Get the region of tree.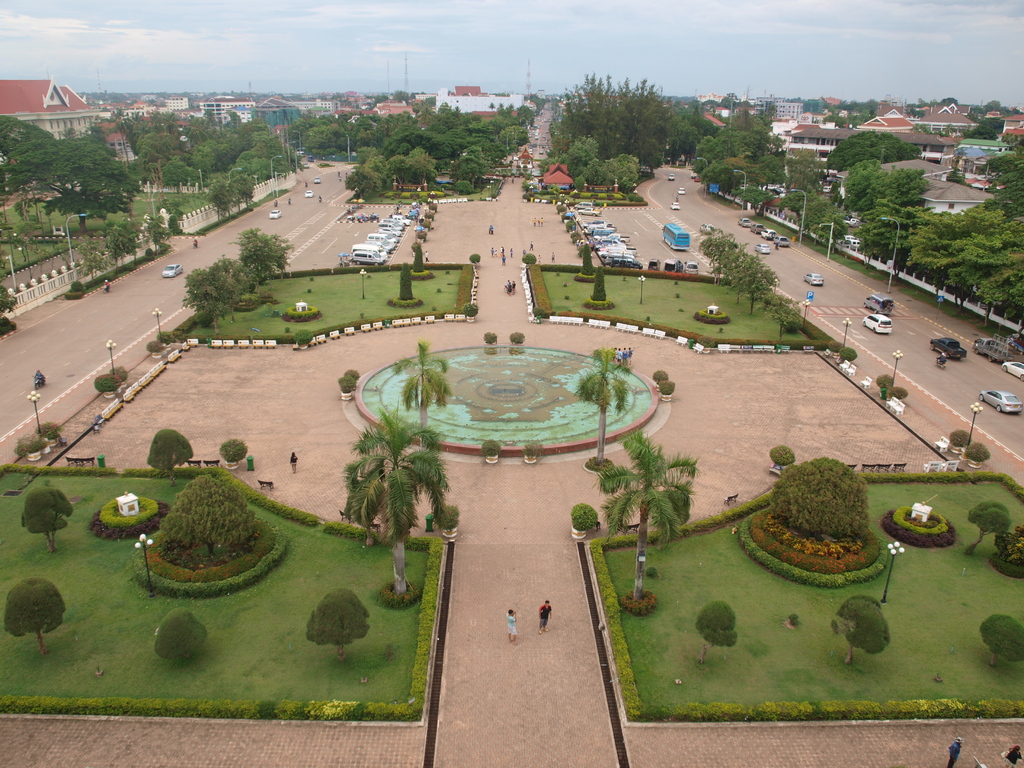
locate(332, 89, 342, 102).
